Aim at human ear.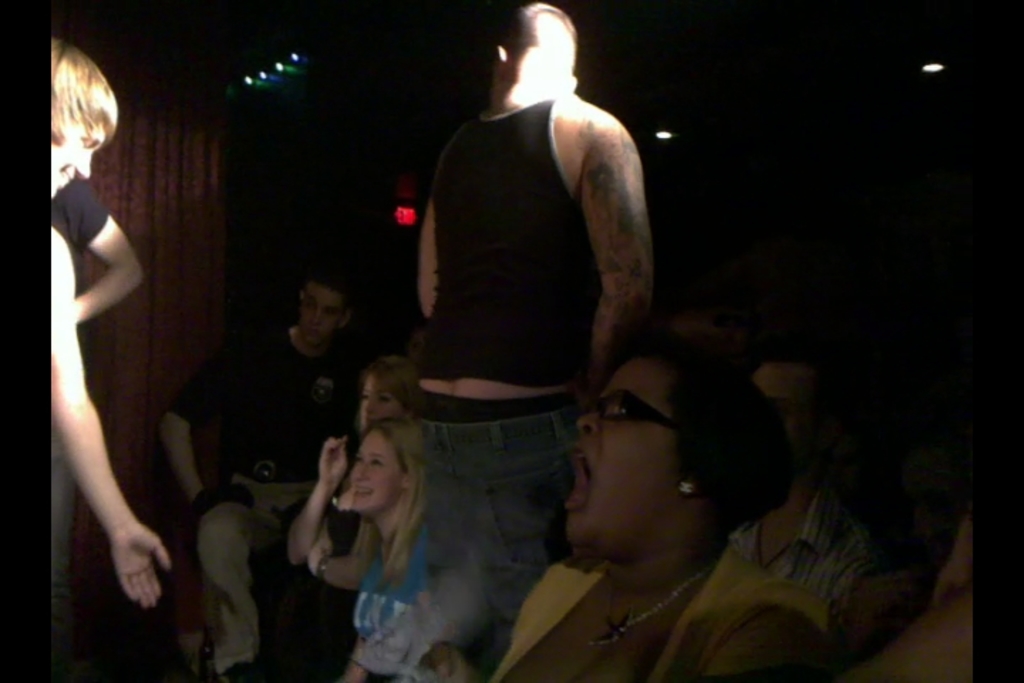
Aimed at bbox=[400, 470, 408, 482].
